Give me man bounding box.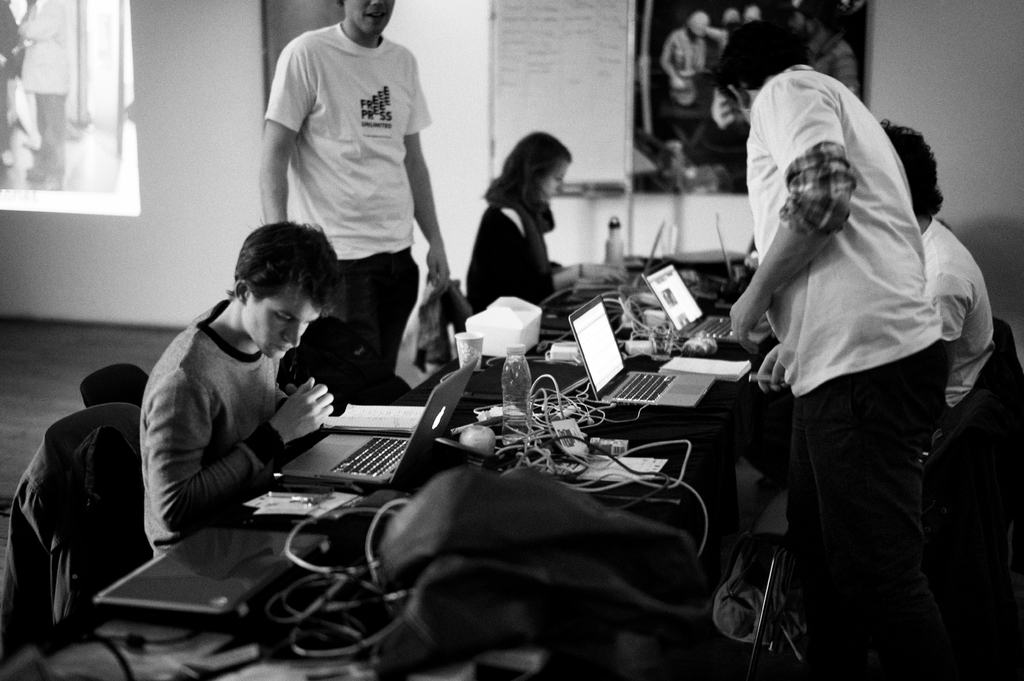
132, 216, 351, 567.
